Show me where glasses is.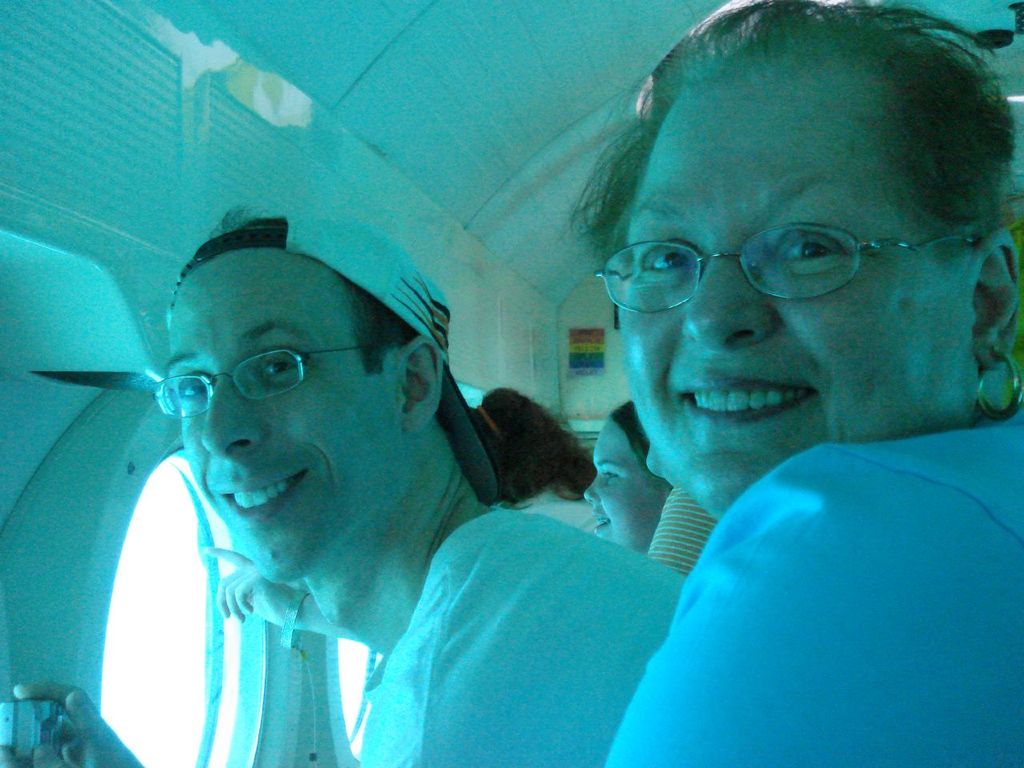
glasses is at (left=145, top=345, right=365, bottom=421).
